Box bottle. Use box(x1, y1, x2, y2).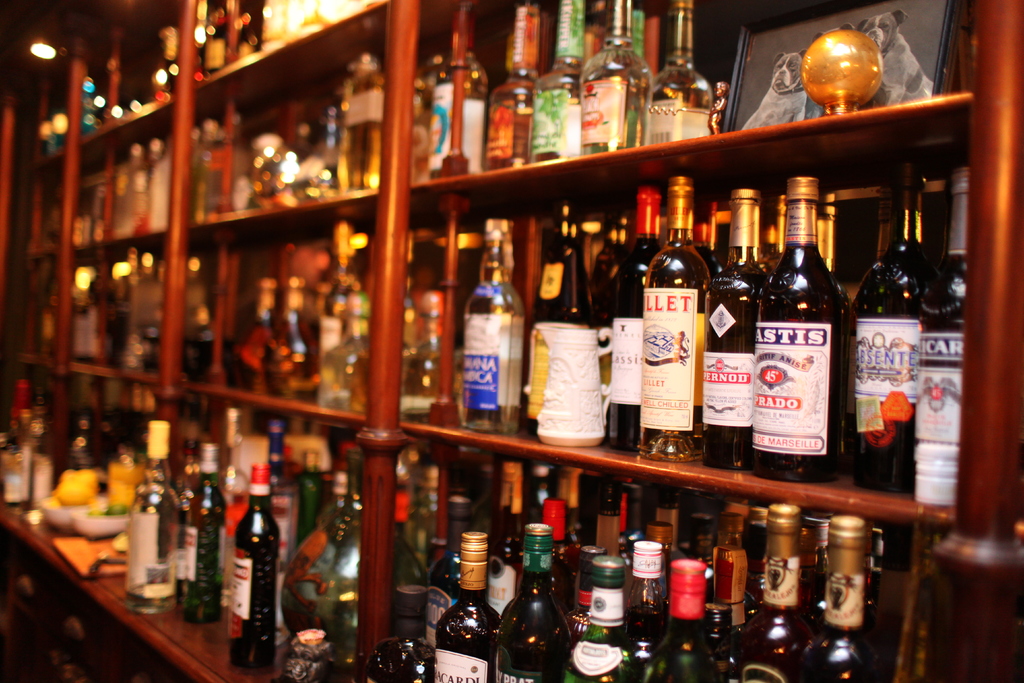
box(698, 601, 750, 682).
